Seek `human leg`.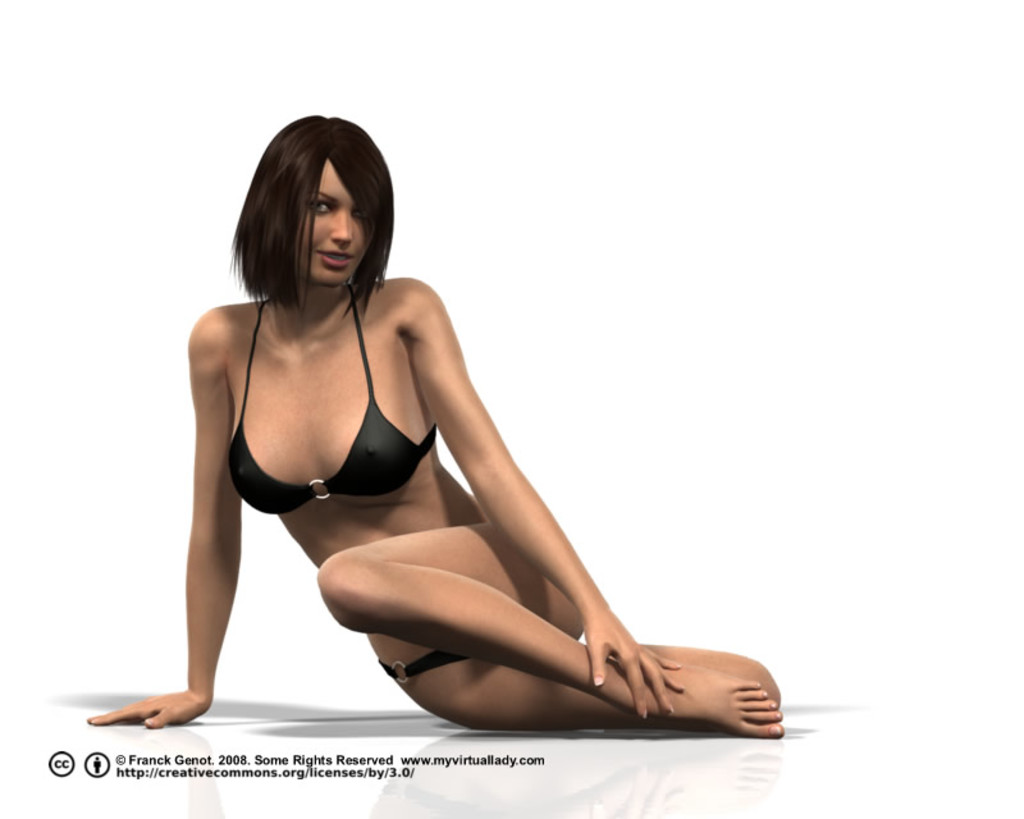
rect(365, 639, 781, 728).
